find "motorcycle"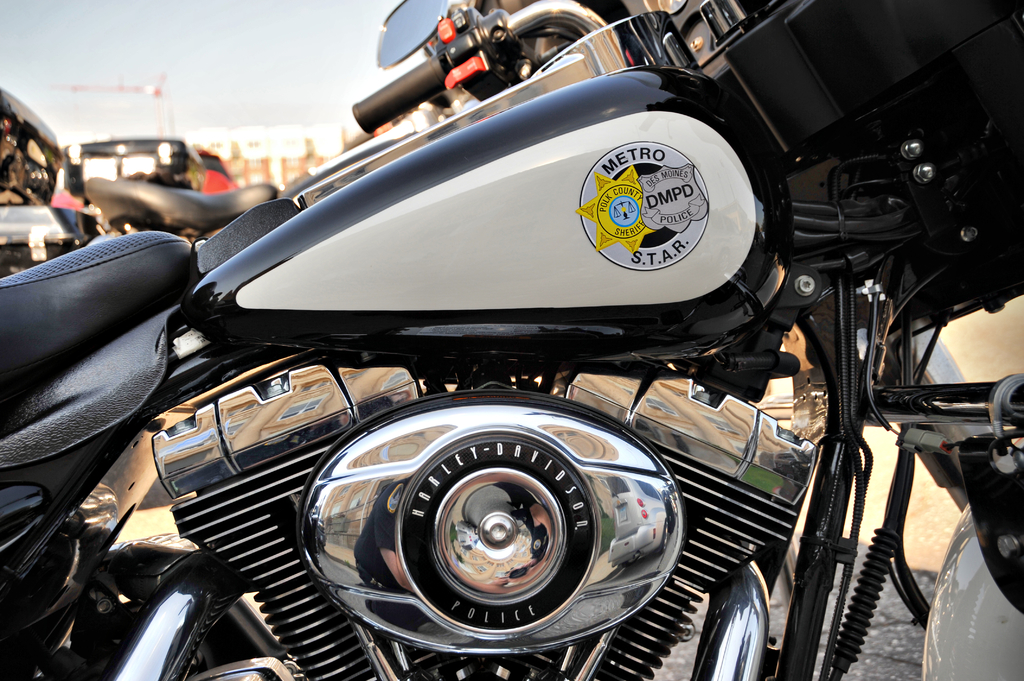
[0, 53, 1020, 680]
